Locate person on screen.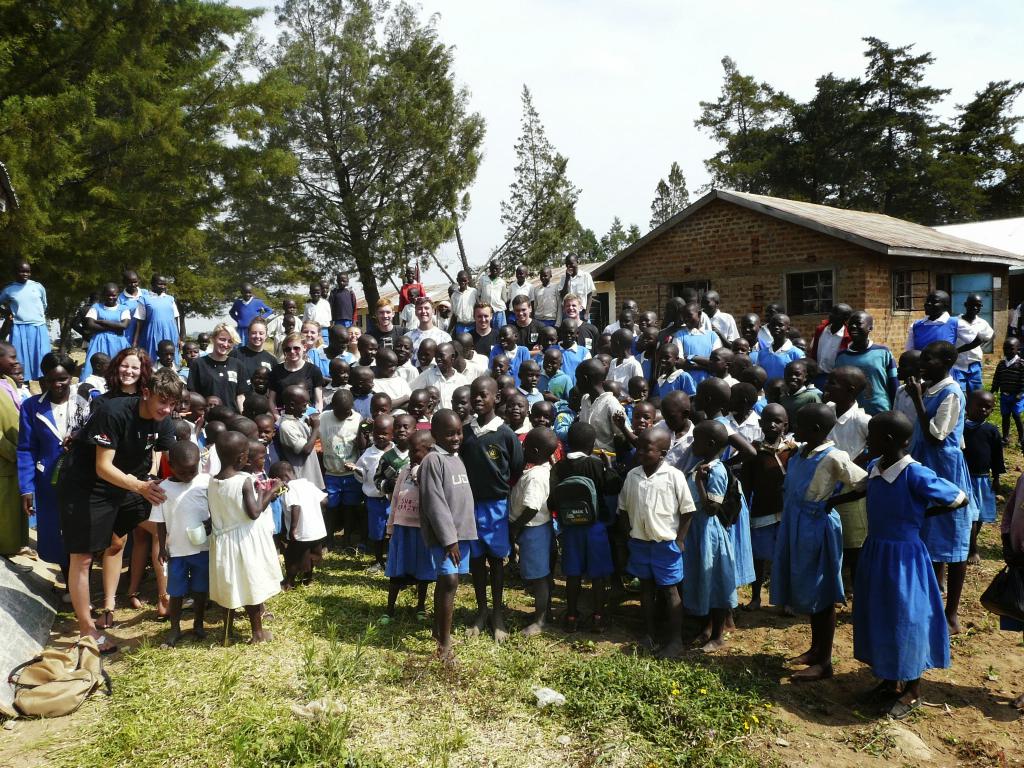
On screen at x1=351, y1=367, x2=376, y2=408.
